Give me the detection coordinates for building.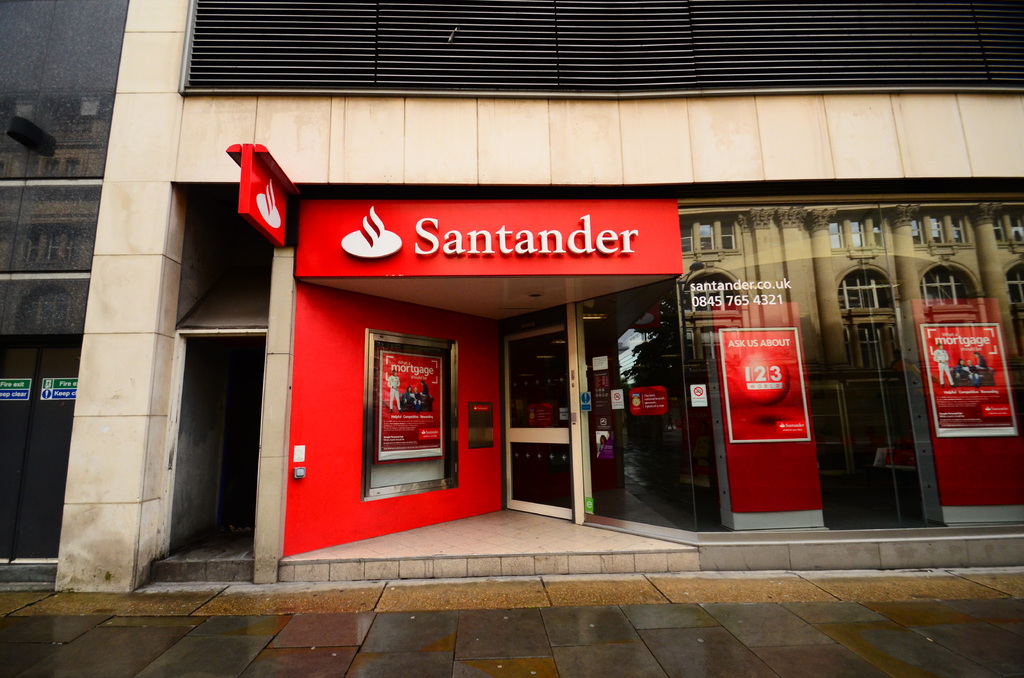
x1=51 y1=0 x2=1023 y2=588.
